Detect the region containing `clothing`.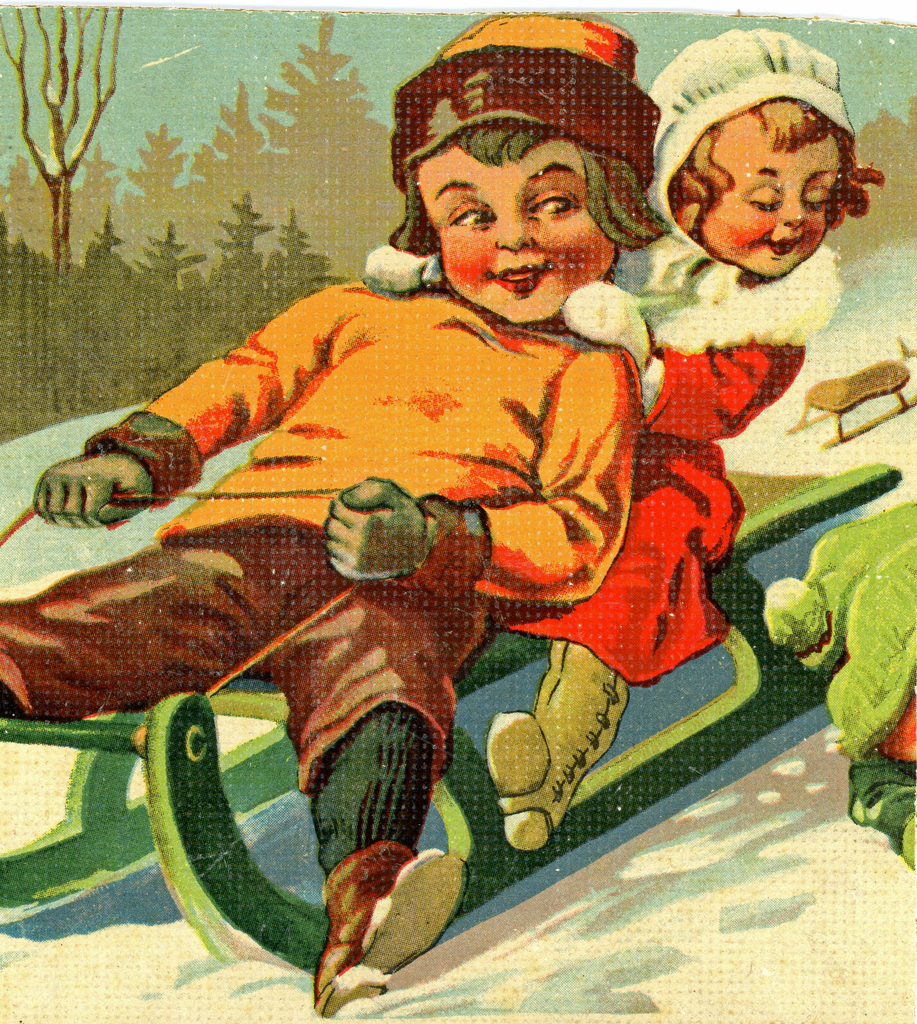
(0, 234, 623, 791).
